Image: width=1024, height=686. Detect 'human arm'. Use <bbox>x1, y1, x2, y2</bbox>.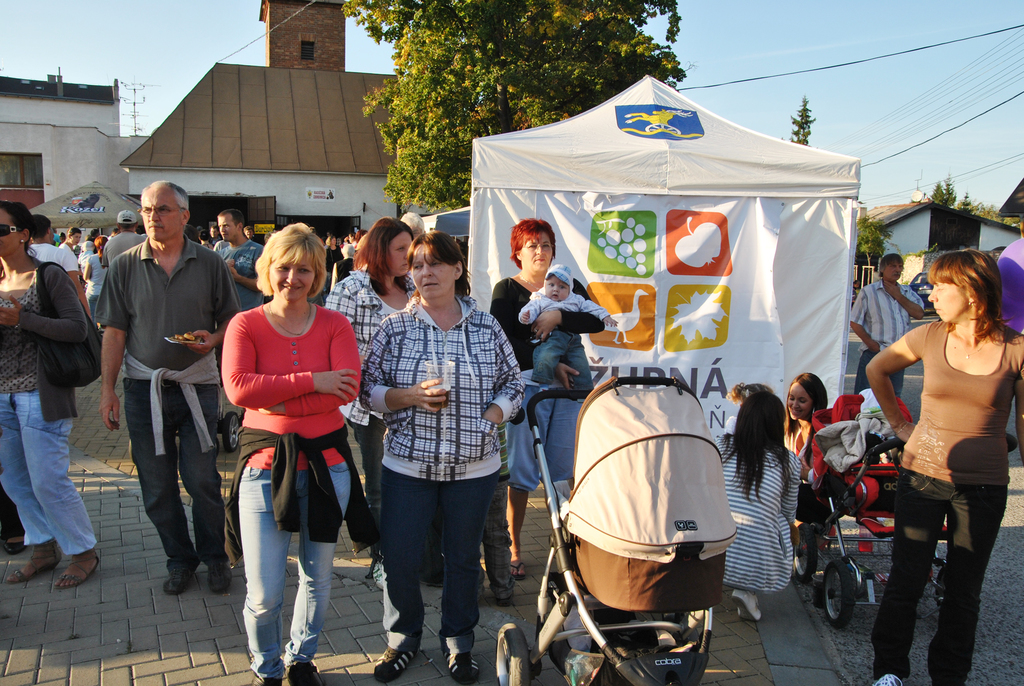
<bbox>863, 325, 927, 441</bbox>.
